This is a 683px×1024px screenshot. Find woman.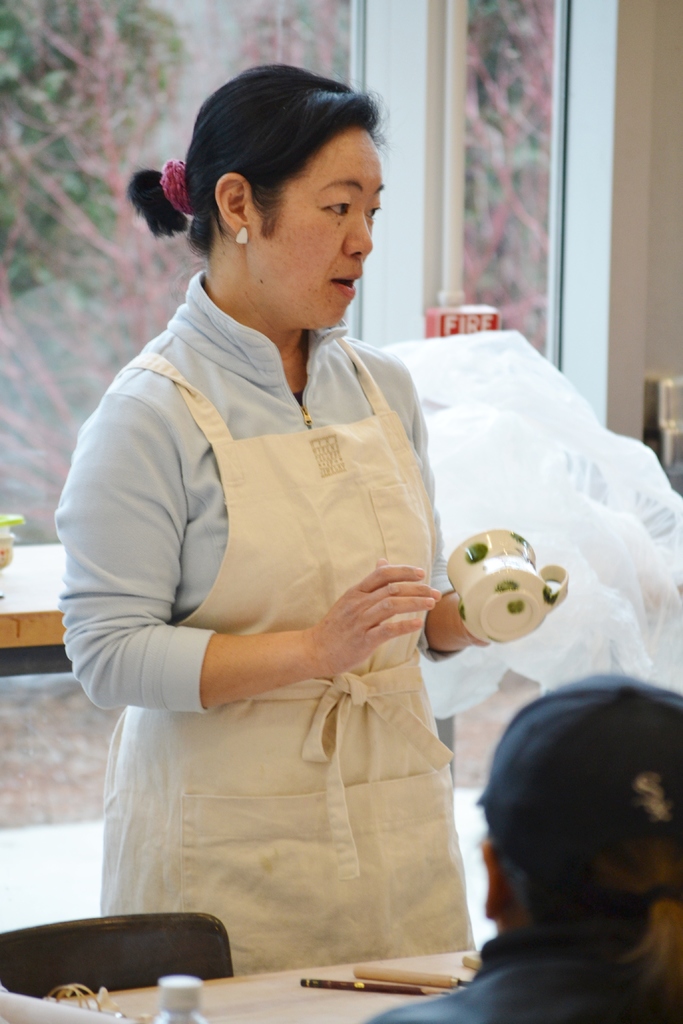
Bounding box: <bbox>59, 153, 521, 983</bbox>.
